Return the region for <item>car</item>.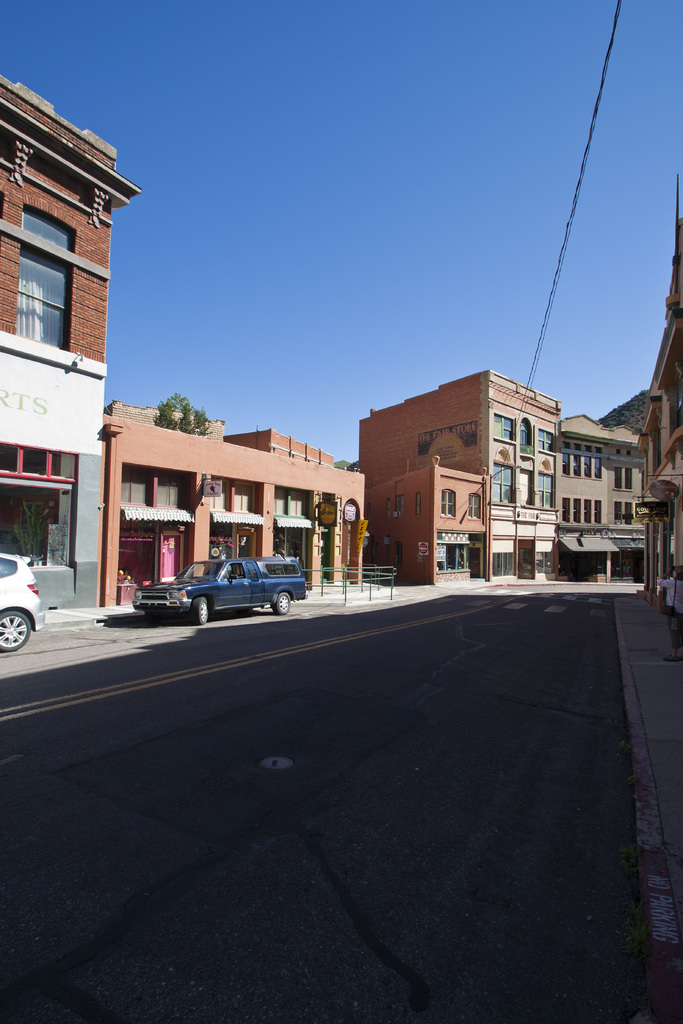
x1=138, y1=554, x2=313, y2=623.
